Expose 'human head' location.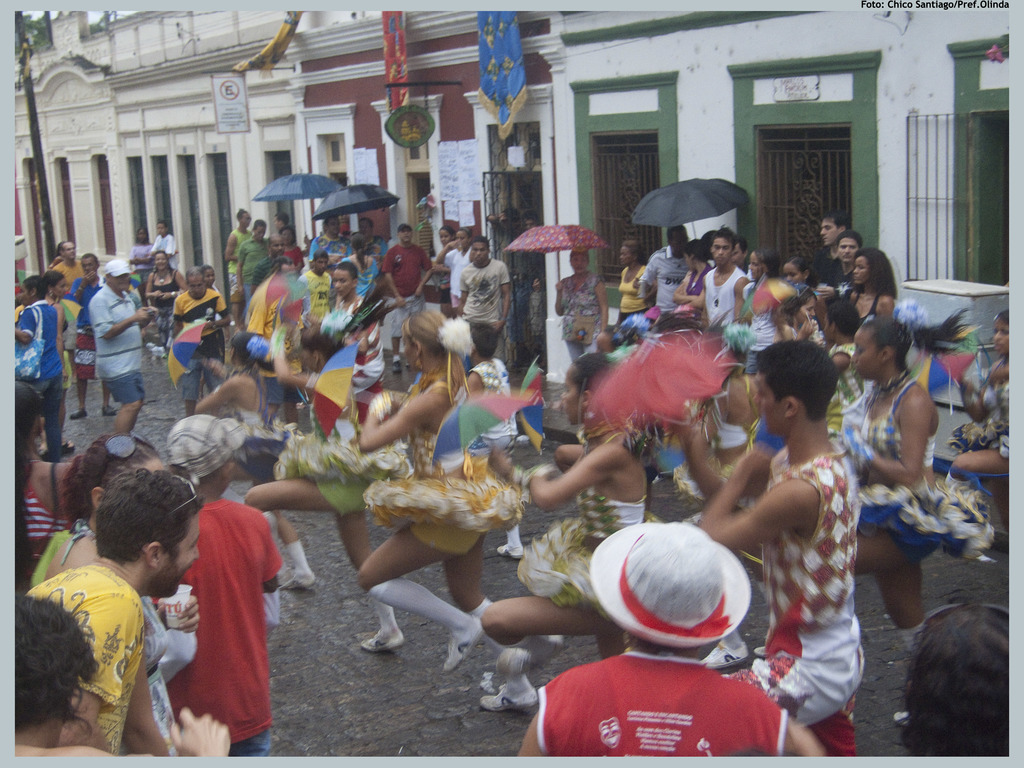
Exposed at (48,269,73,299).
